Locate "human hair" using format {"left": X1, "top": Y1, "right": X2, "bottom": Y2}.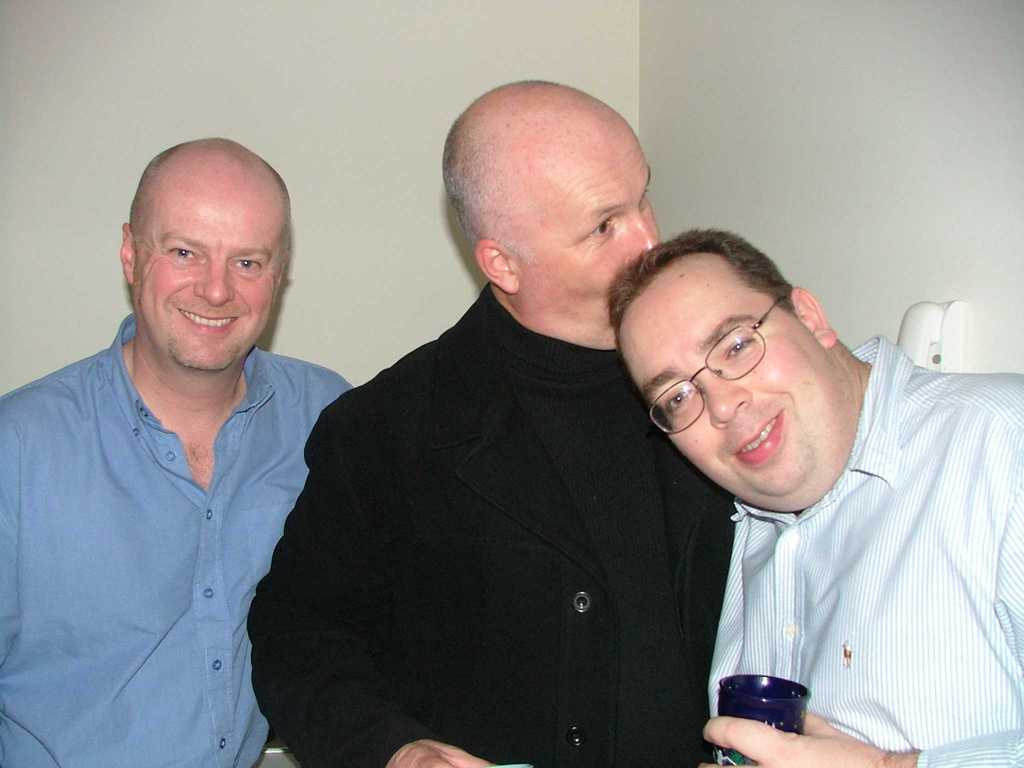
{"left": 441, "top": 110, "right": 494, "bottom": 255}.
